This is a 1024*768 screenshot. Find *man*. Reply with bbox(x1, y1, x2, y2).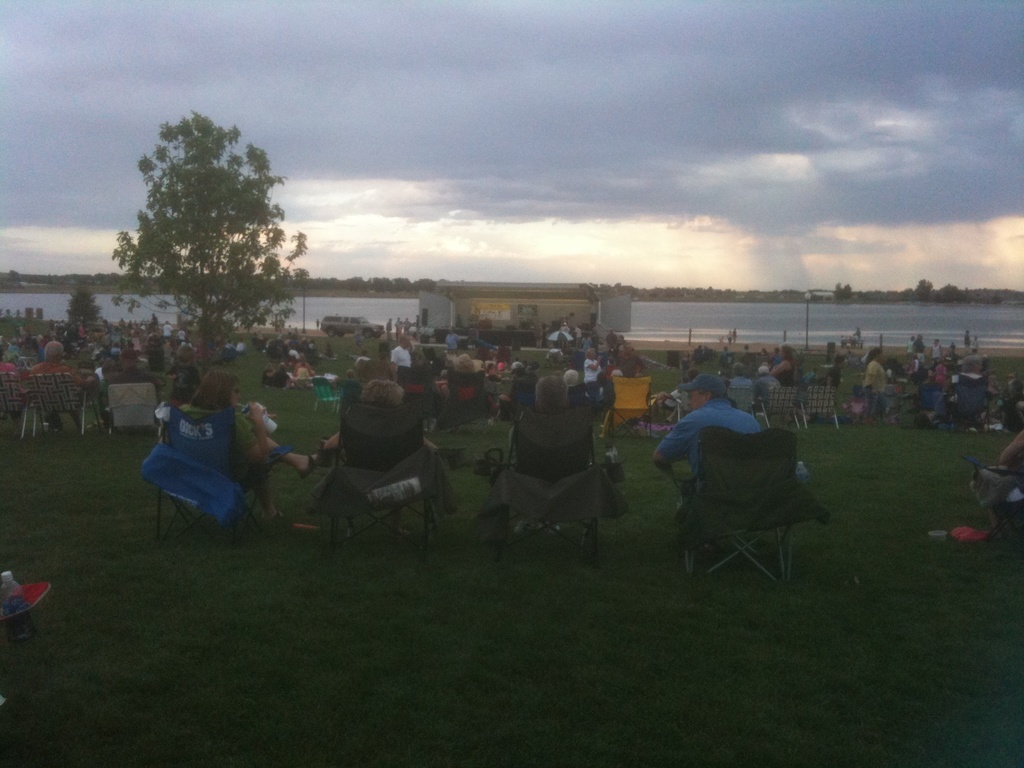
bbox(412, 314, 420, 340).
